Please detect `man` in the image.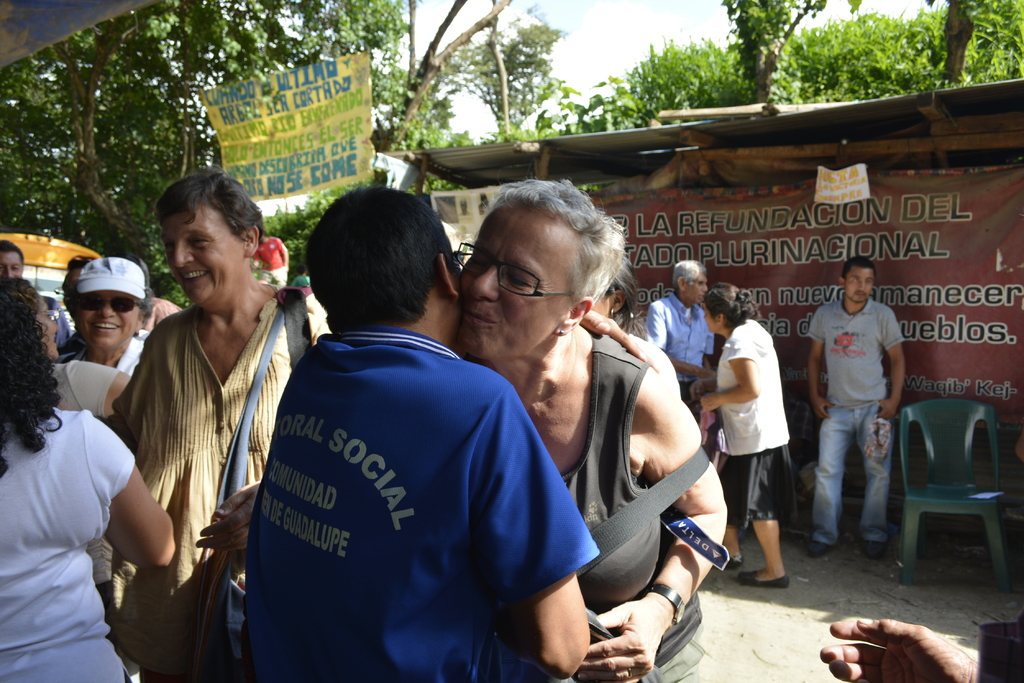
236, 184, 598, 682.
